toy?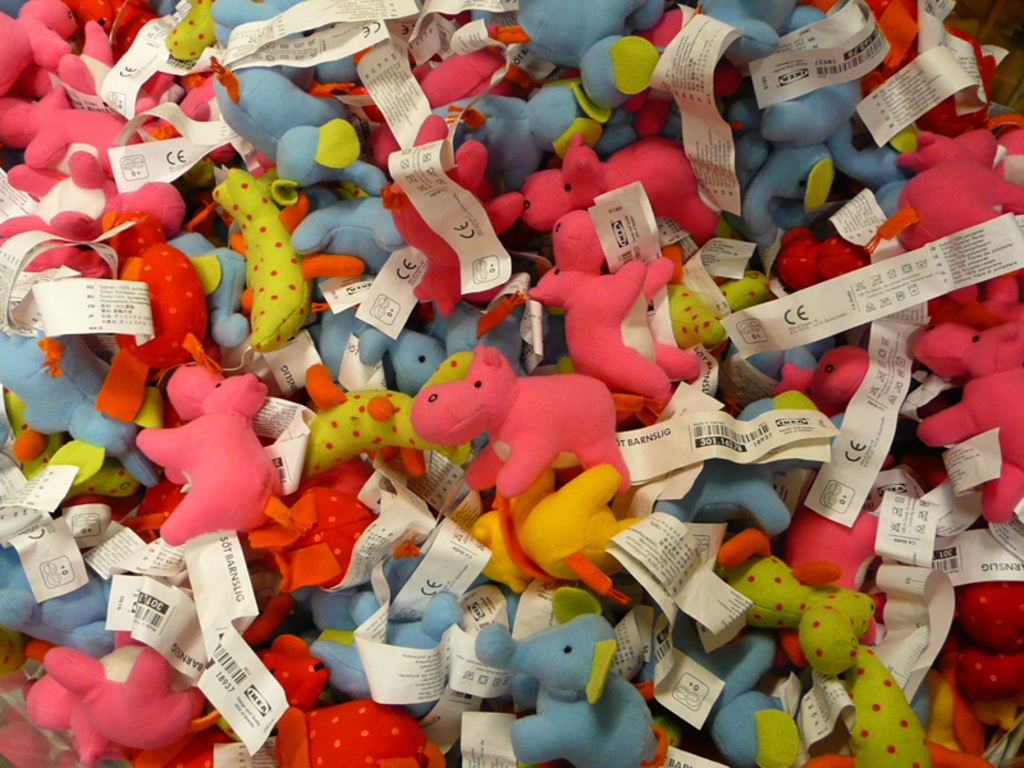
x1=230, y1=554, x2=325, y2=650
